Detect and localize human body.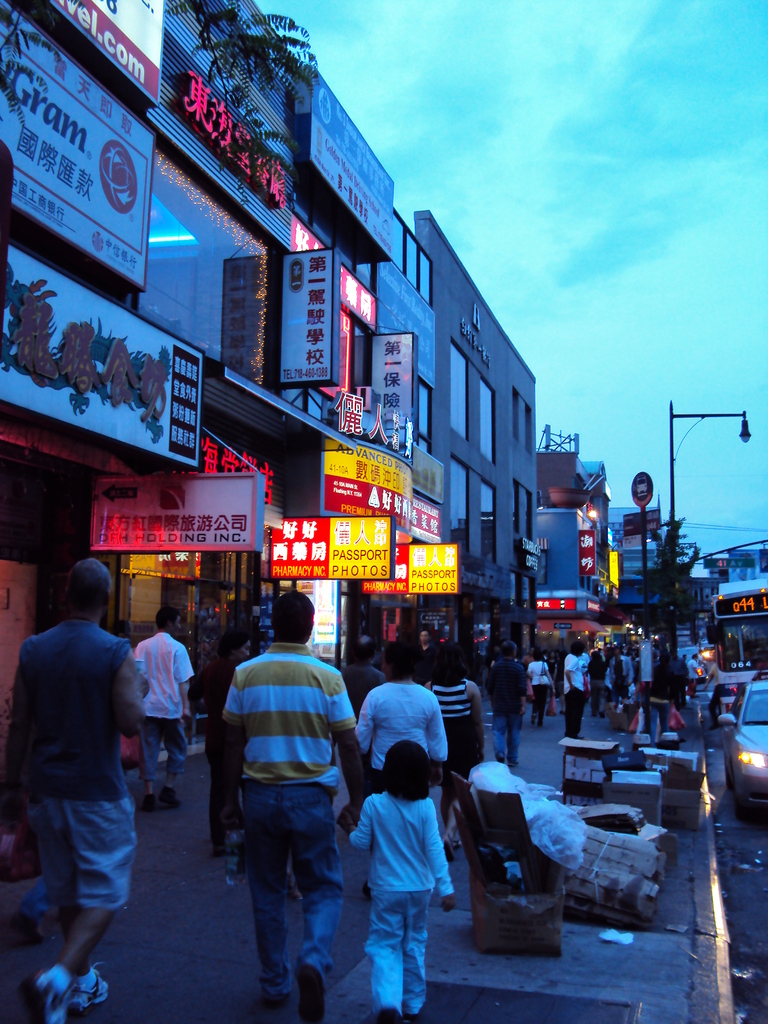
Localized at rect(340, 634, 381, 710).
